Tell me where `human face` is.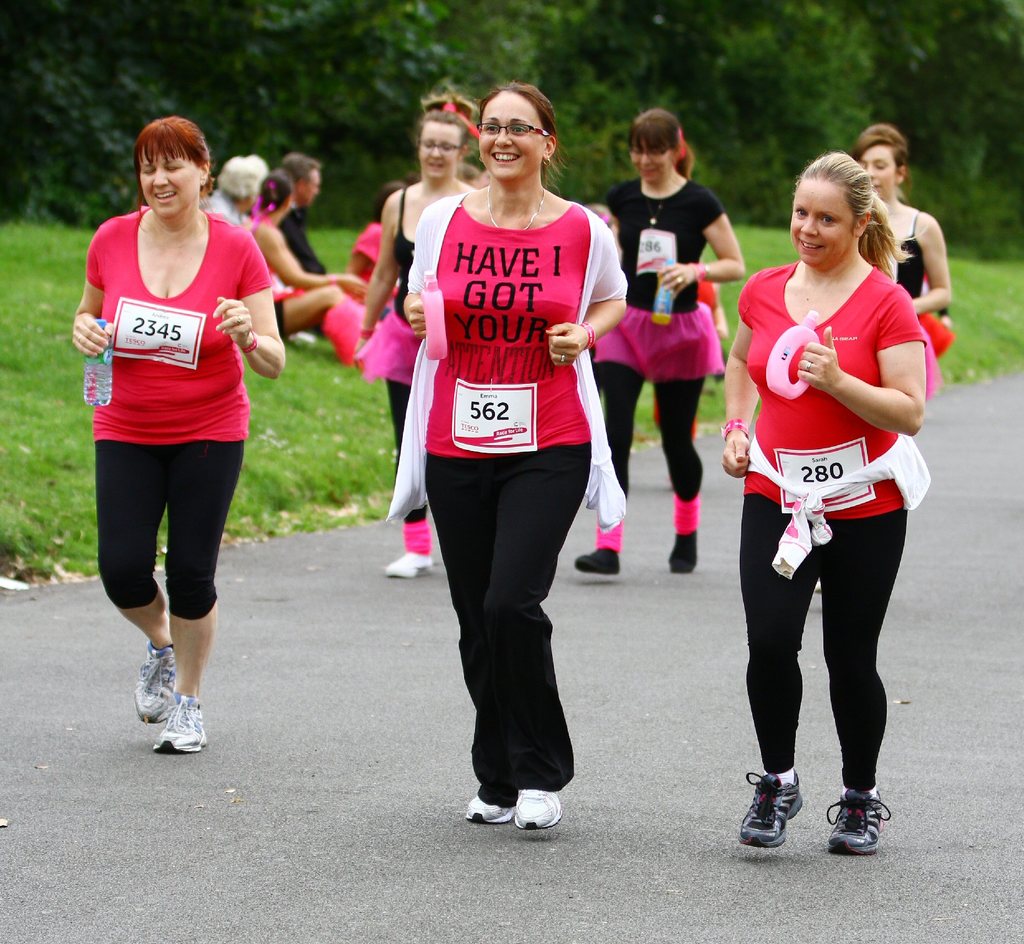
`human face` is at [419, 122, 461, 181].
